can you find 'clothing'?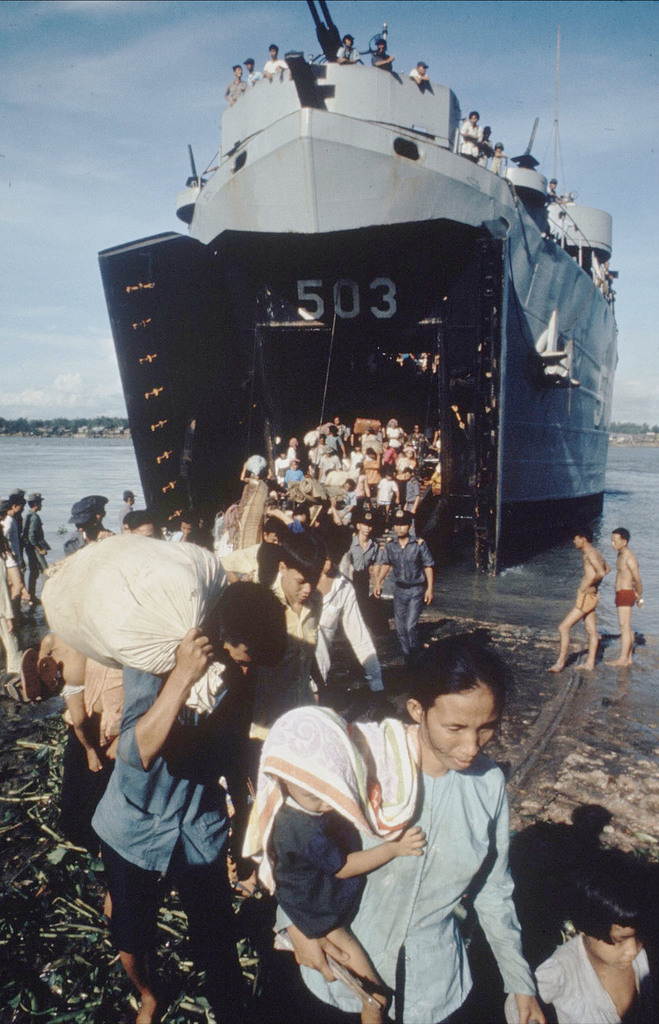
Yes, bounding box: Rect(90, 628, 260, 1007).
